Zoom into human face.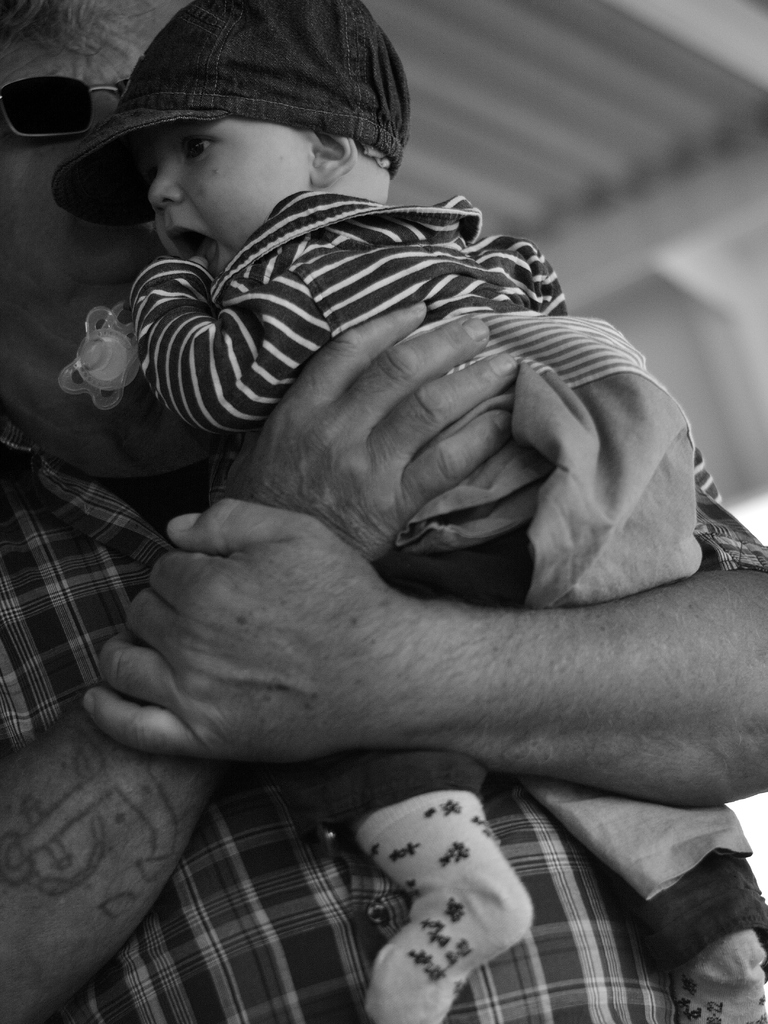
Zoom target: locate(0, 32, 149, 280).
